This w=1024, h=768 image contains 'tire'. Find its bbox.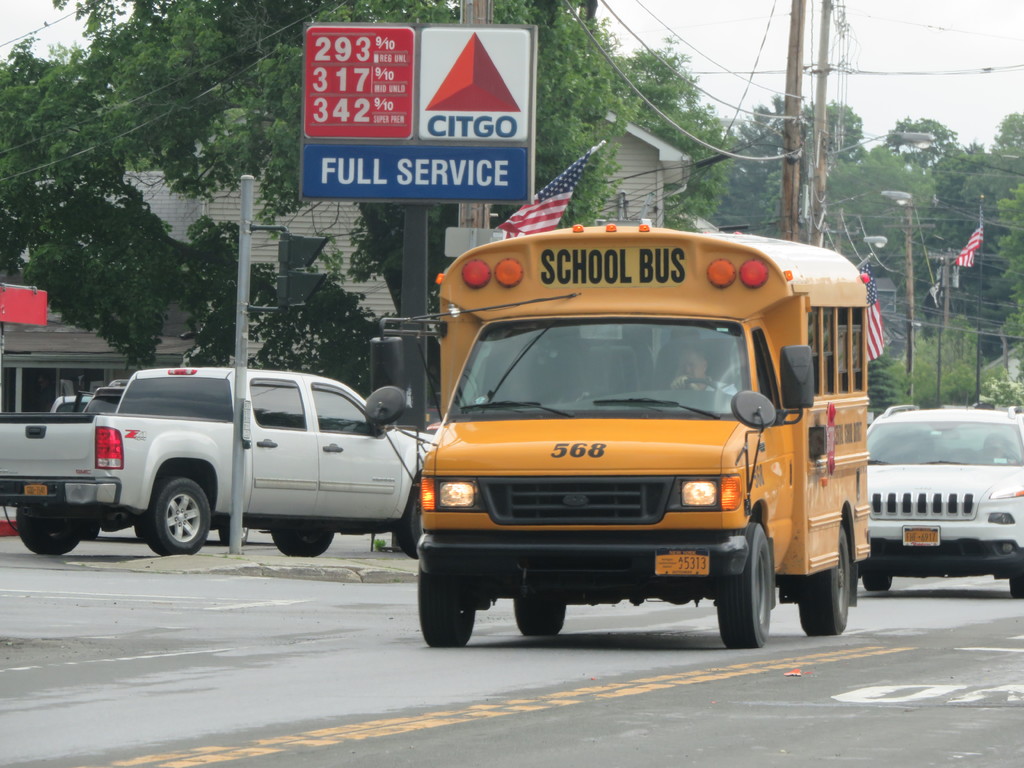
150, 474, 213, 554.
